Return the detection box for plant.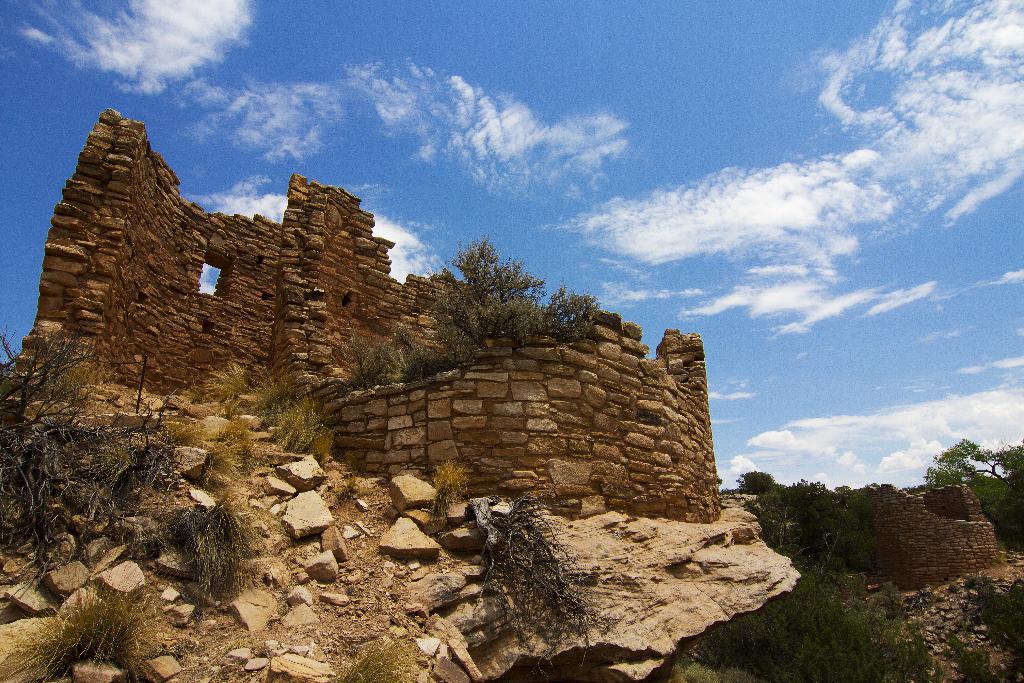
bbox=(273, 387, 329, 447).
